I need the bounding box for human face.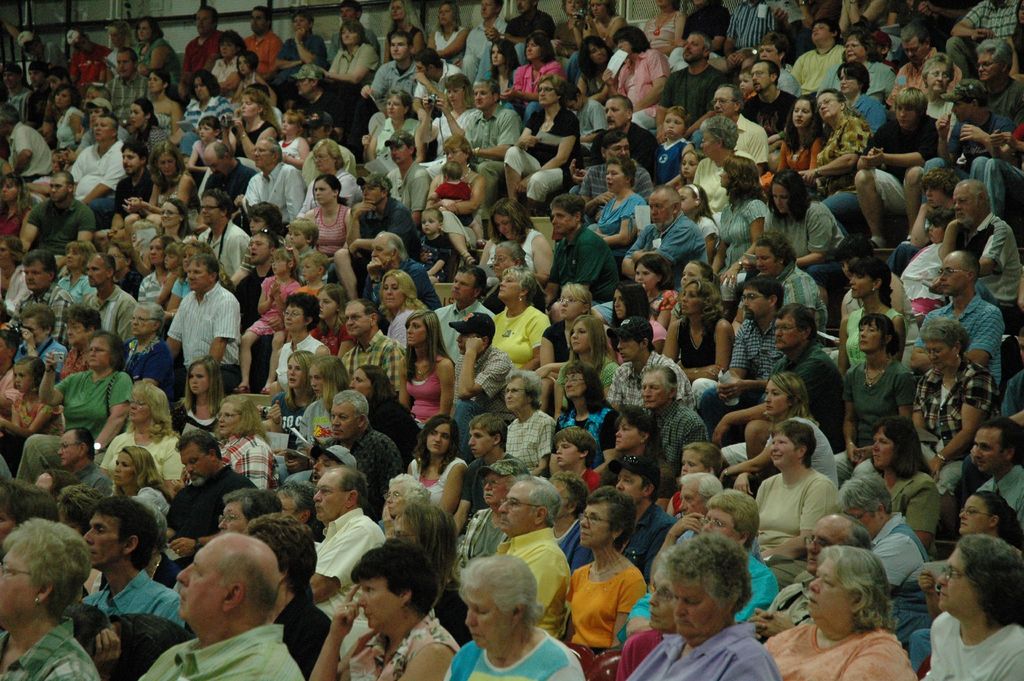
Here it is: rect(131, 308, 157, 332).
